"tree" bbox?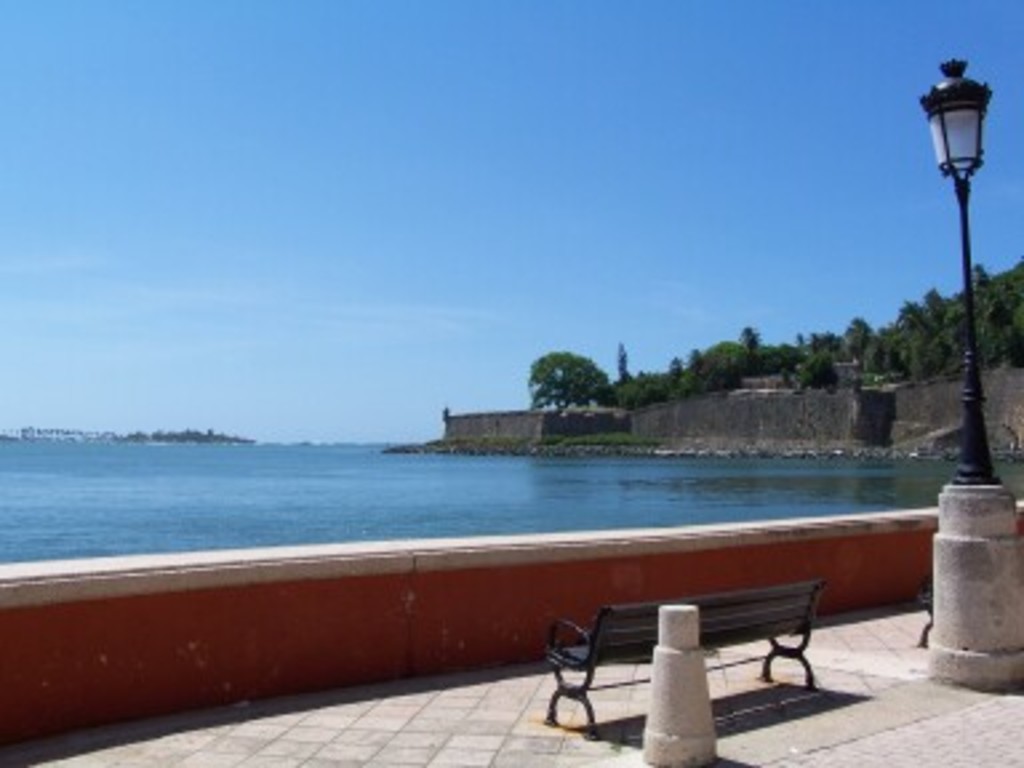
<bbox>667, 349, 685, 384</bbox>
